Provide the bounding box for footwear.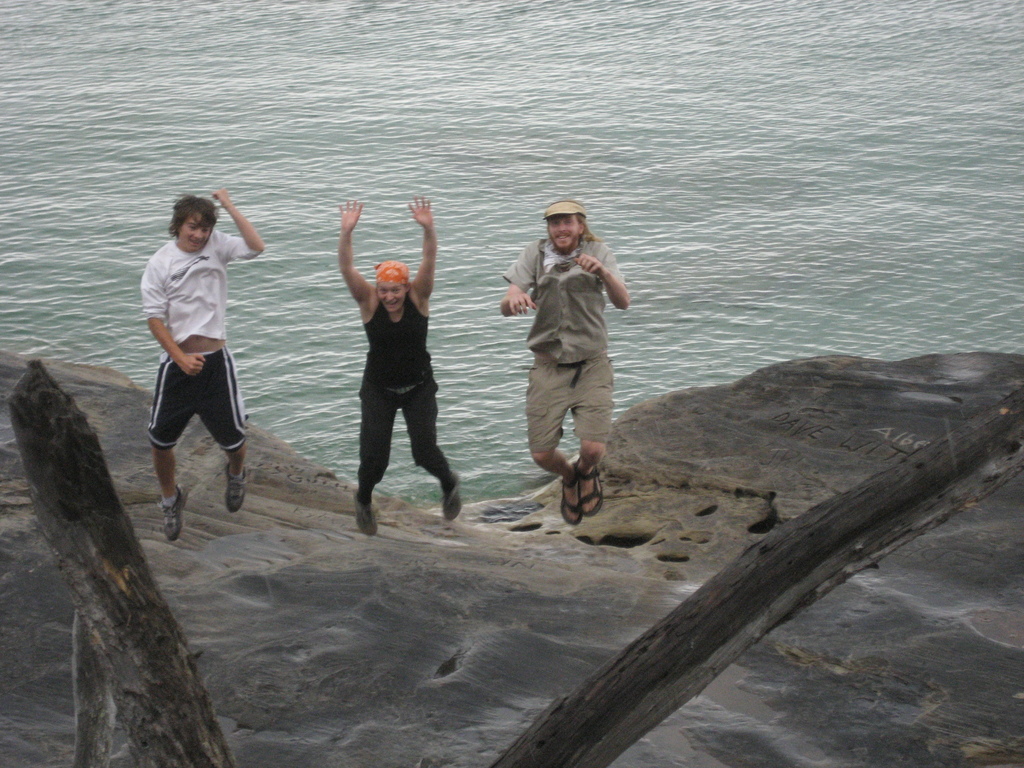
box=[439, 474, 461, 521].
